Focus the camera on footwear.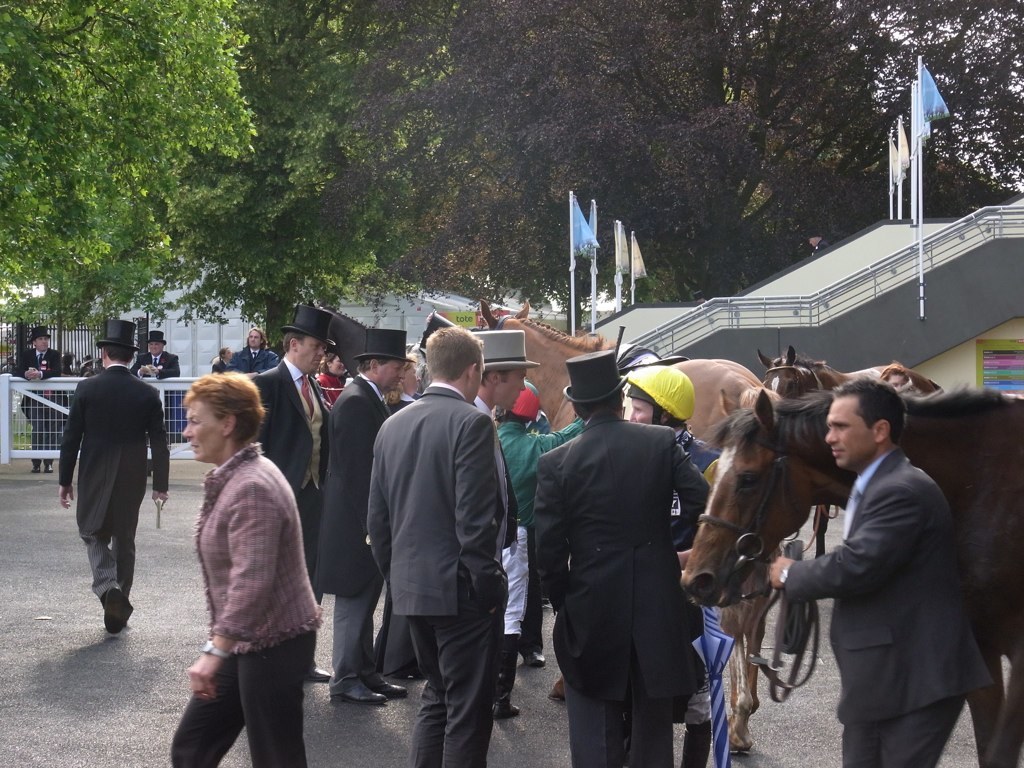
Focus region: [301, 660, 336, 686].
